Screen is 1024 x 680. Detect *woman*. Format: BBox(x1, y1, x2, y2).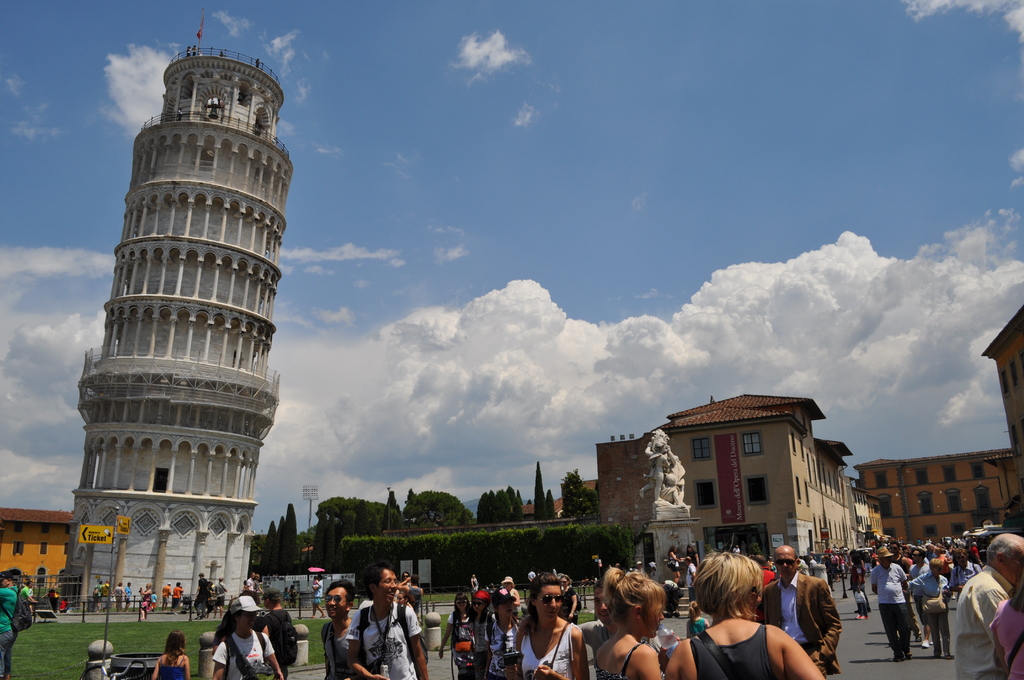
BBox(661, 553, 825, 679).
